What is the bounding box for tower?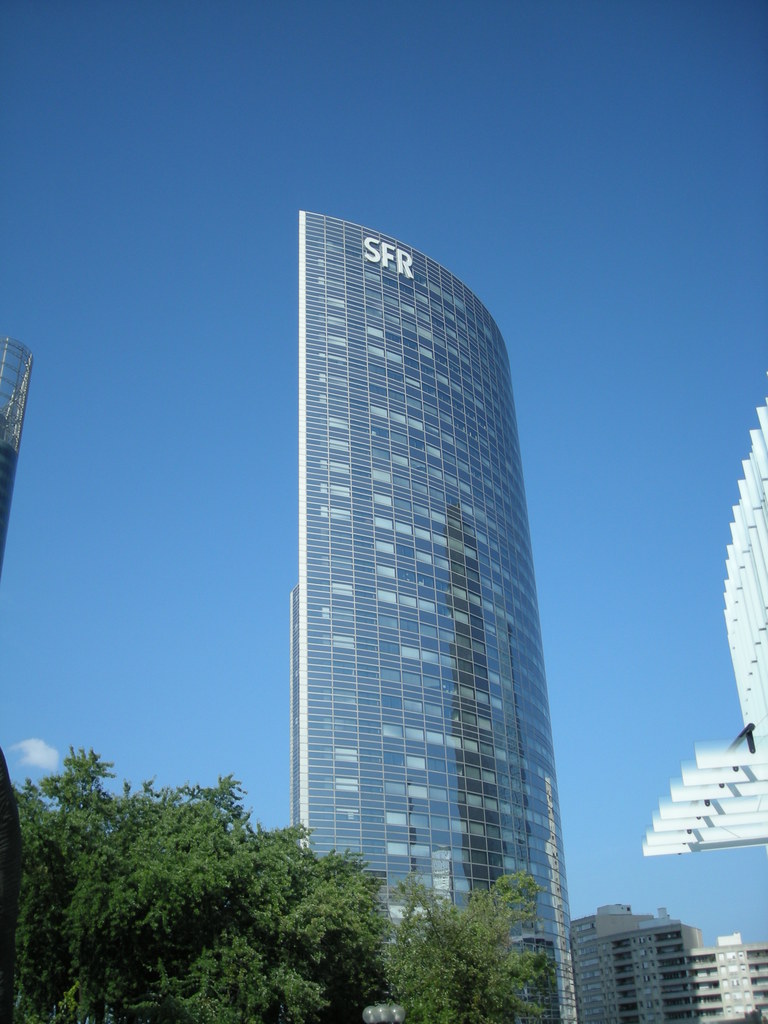
locate(260, 176, 587, 954).
